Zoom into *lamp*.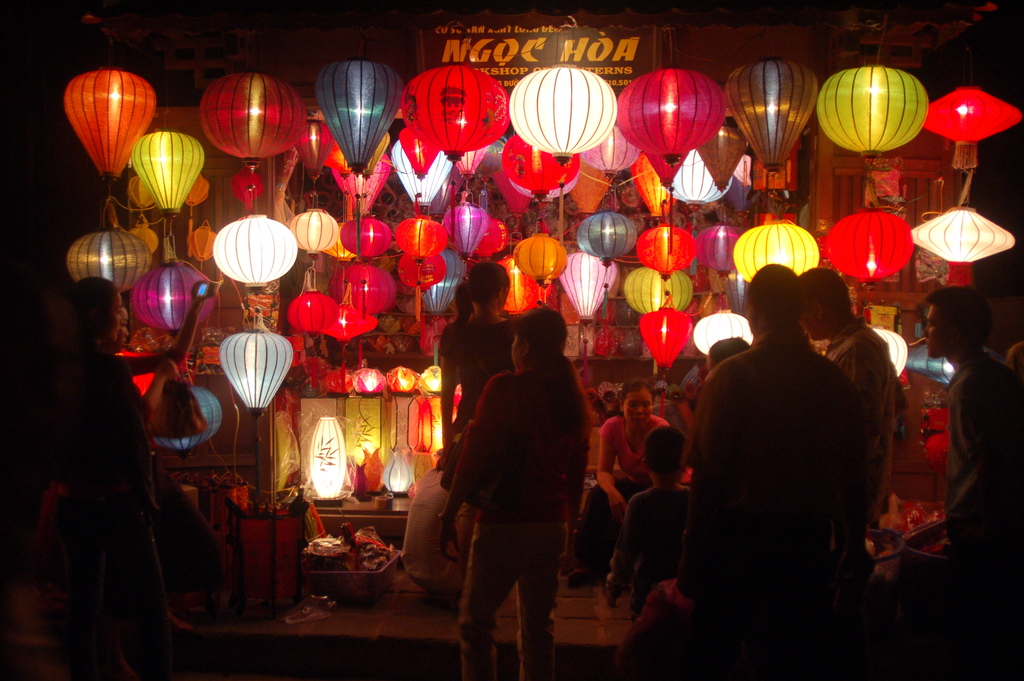
Zoom target: detection(65, 38, 149, 203).
